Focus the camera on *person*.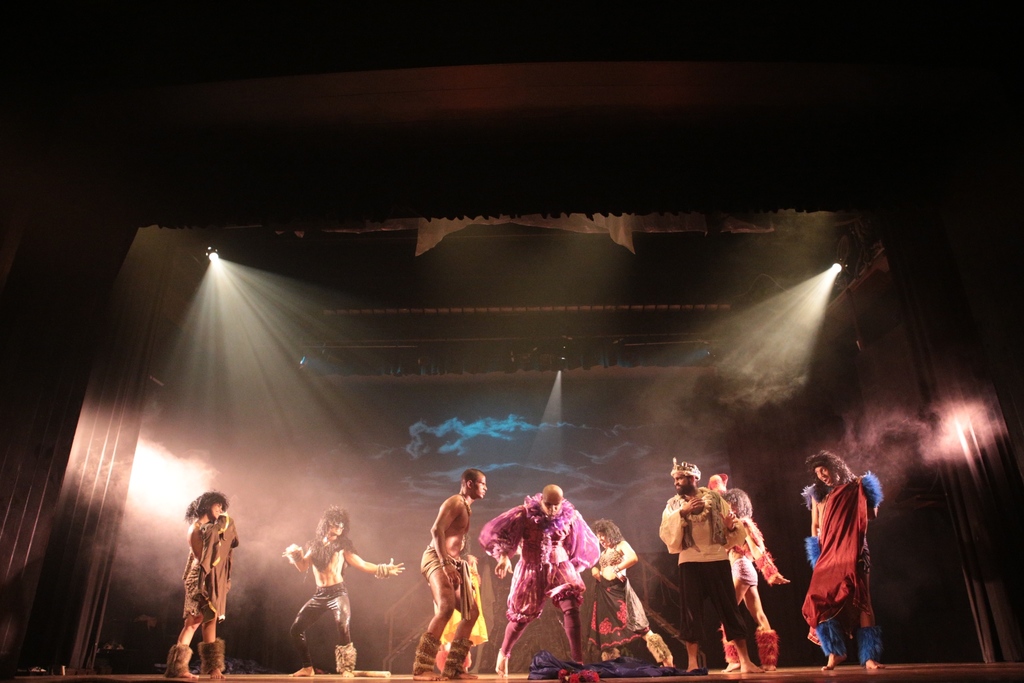
Focus region: [left=480, top=484, right=602, bottom=677].
